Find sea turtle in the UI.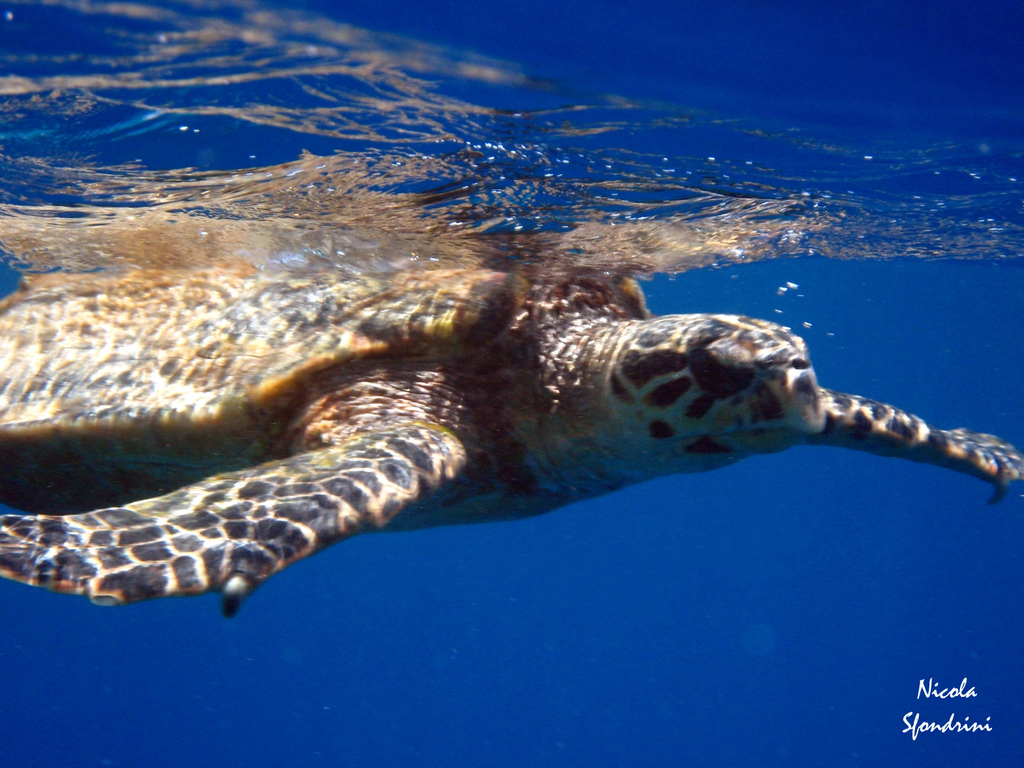
UI element at rect(0, 228, 1023, 624).
